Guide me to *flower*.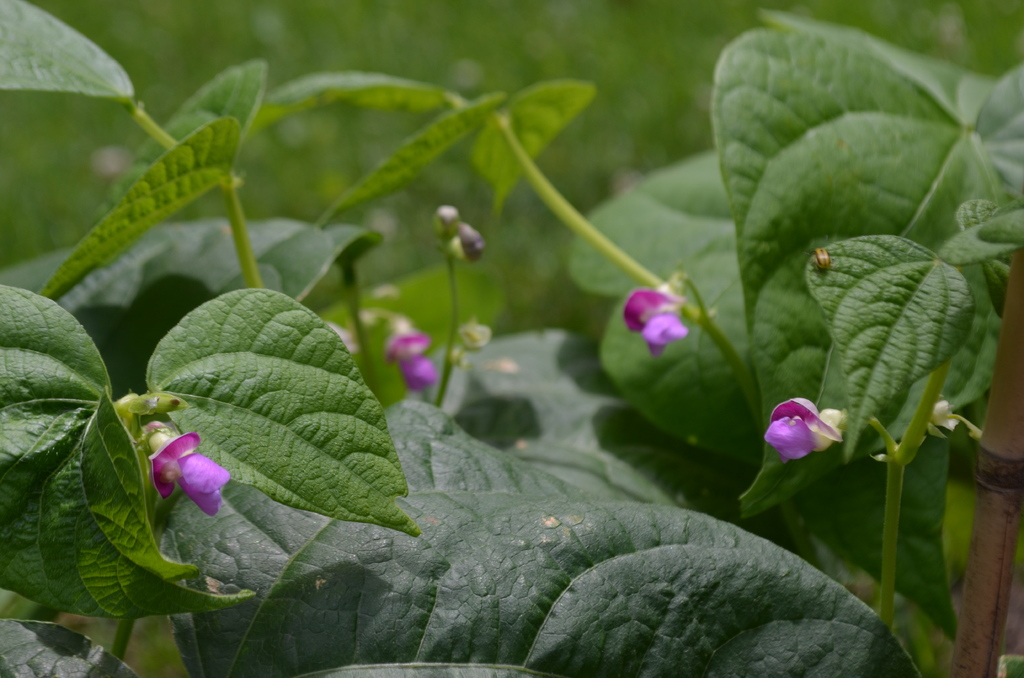
Guidance: left=143, top=424, right=232, bottom=515.
